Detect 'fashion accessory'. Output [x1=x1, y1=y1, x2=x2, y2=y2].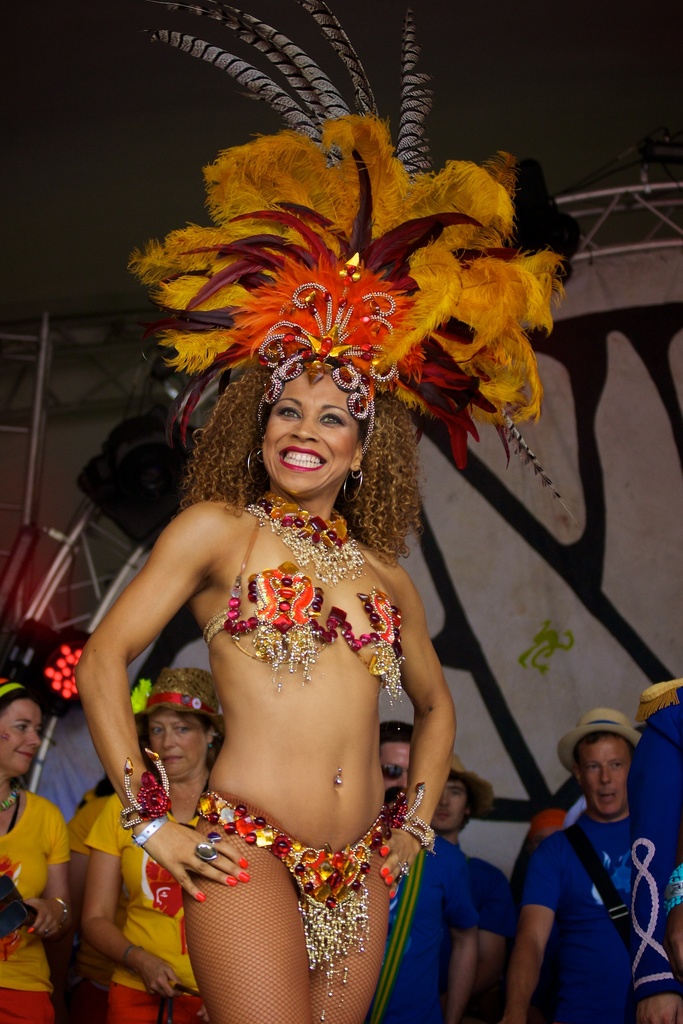
[x1=206, y1=829, x2=223, y2=841].
